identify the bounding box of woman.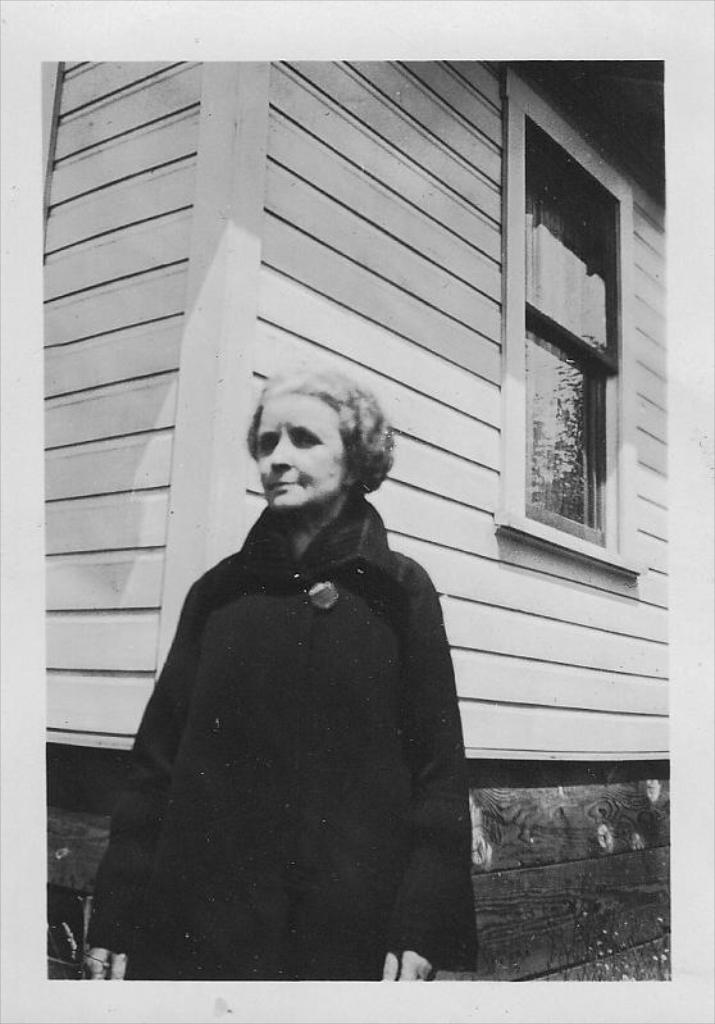
box(63, 364, 481, 977).
